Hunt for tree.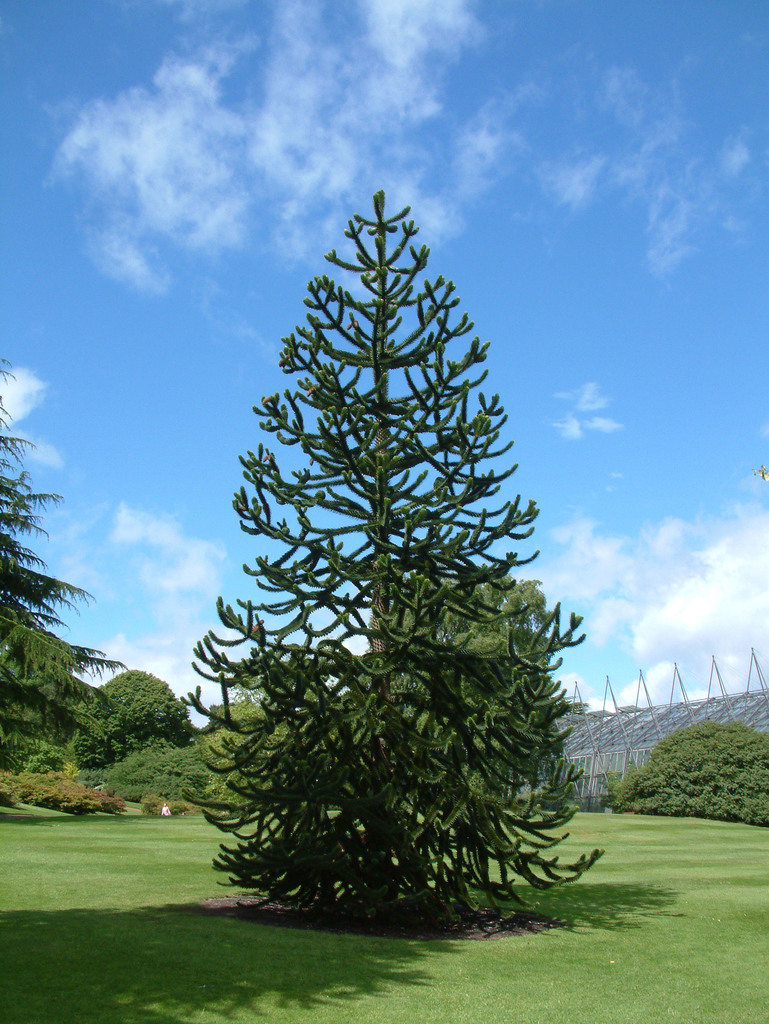
Hunted down at (x1=193, y1=173, x2=585, y2=908).
